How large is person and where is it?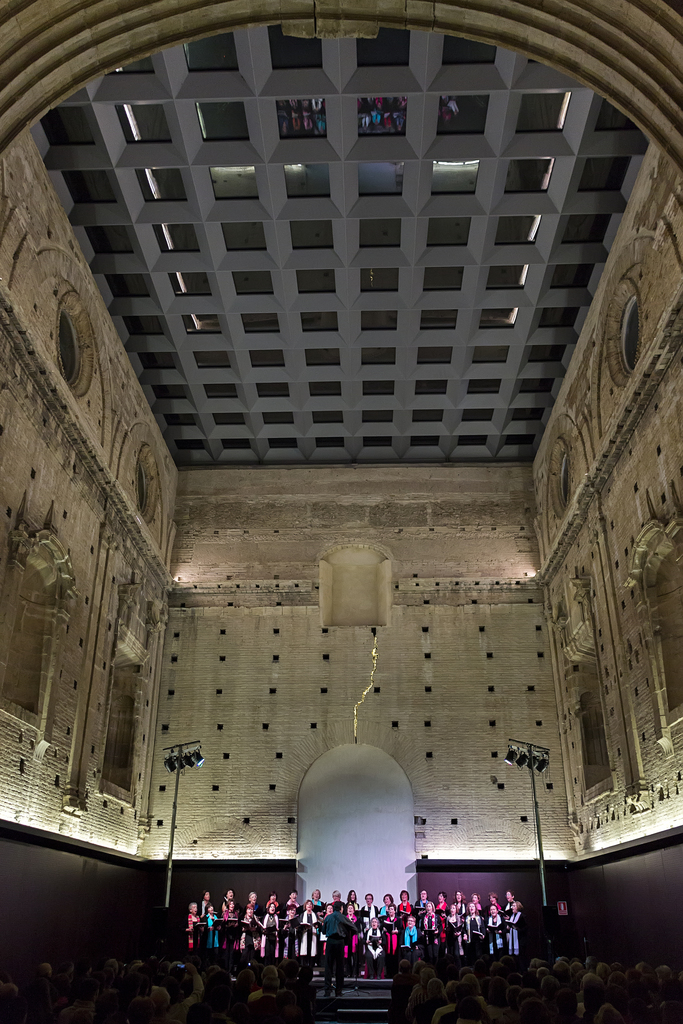
Bounding box: pyautogui.locateOnScreen(220, 899, 243, 956).
